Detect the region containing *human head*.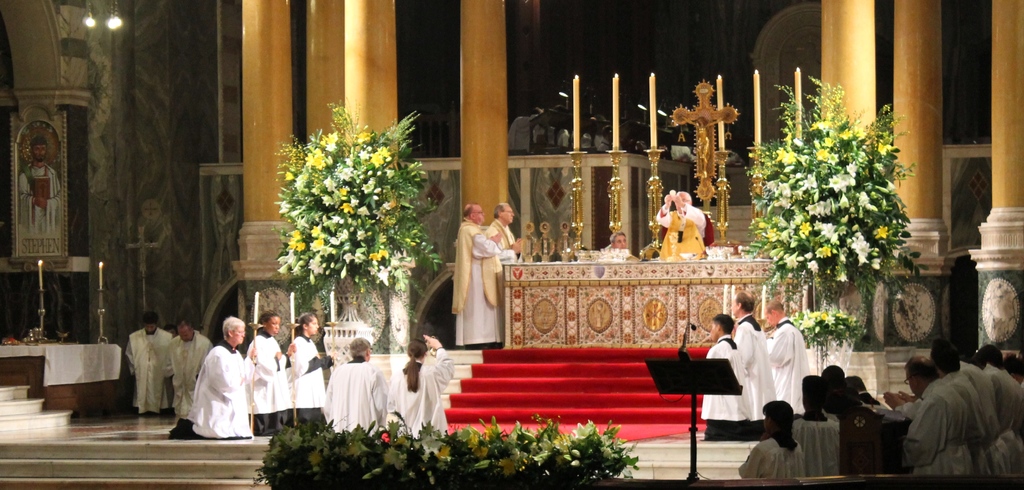
144, 313, 159, 335.
